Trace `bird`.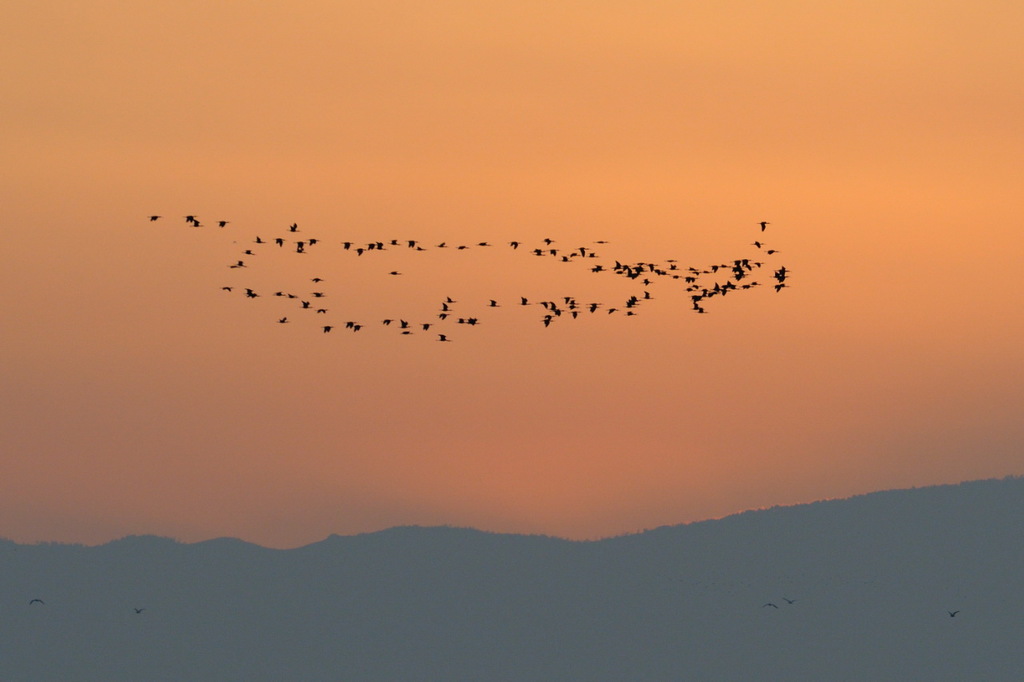
Traced to (405, 237, 418, 248).
